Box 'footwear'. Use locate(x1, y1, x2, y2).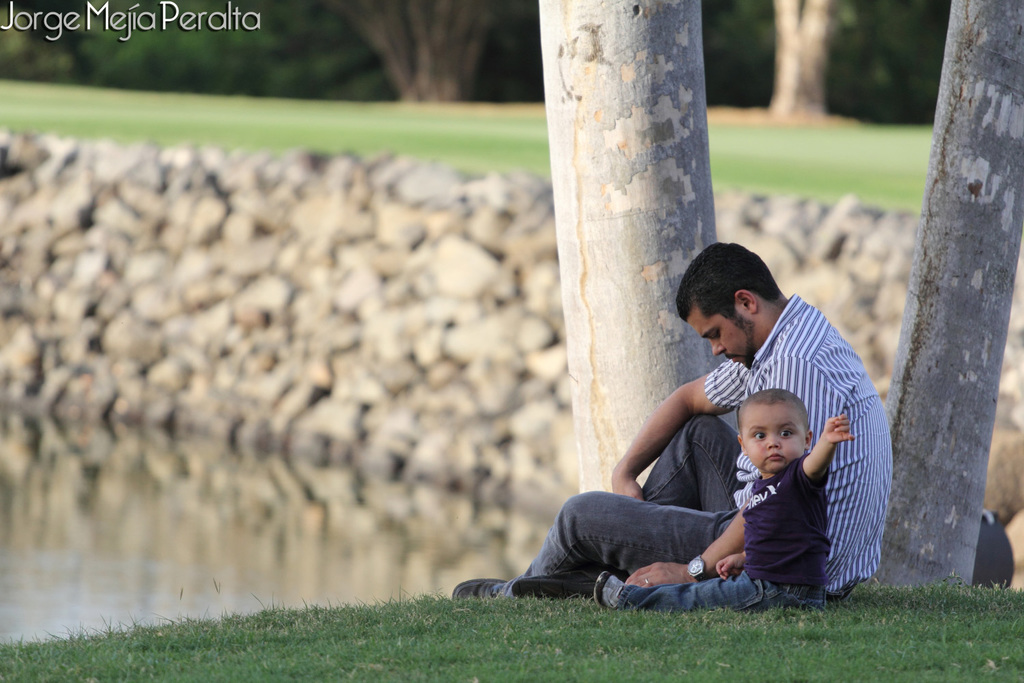
locate(591, 565, 625, 611).
